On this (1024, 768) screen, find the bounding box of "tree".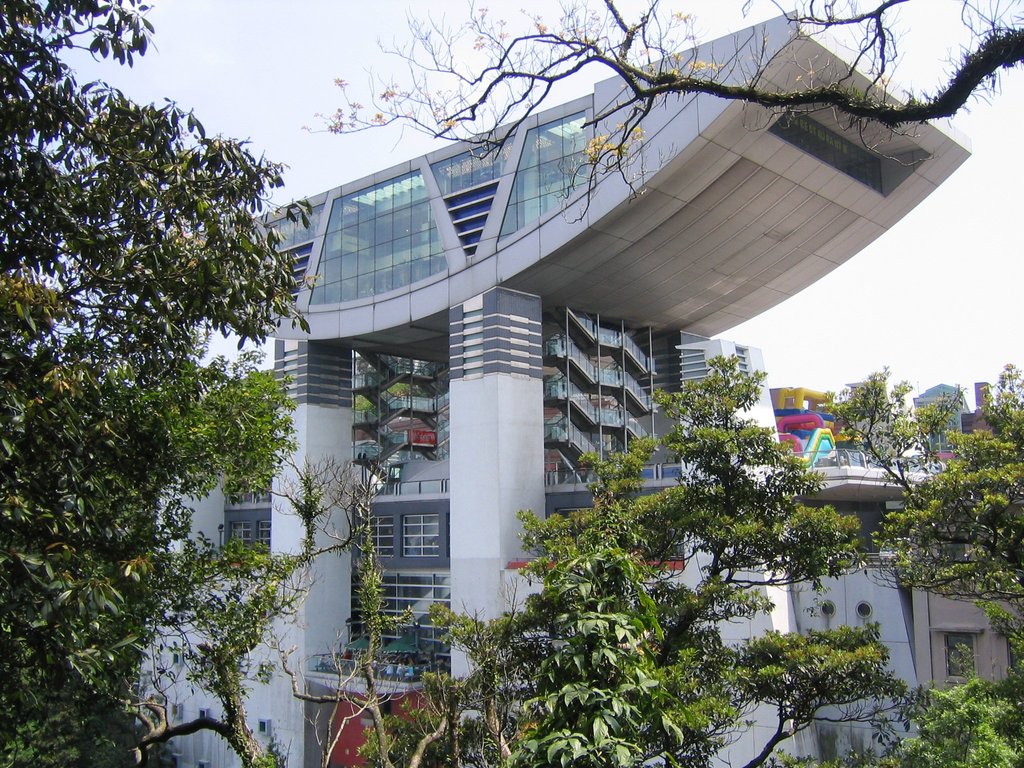
Bounding box: box(886, 678, 1023, 767).
